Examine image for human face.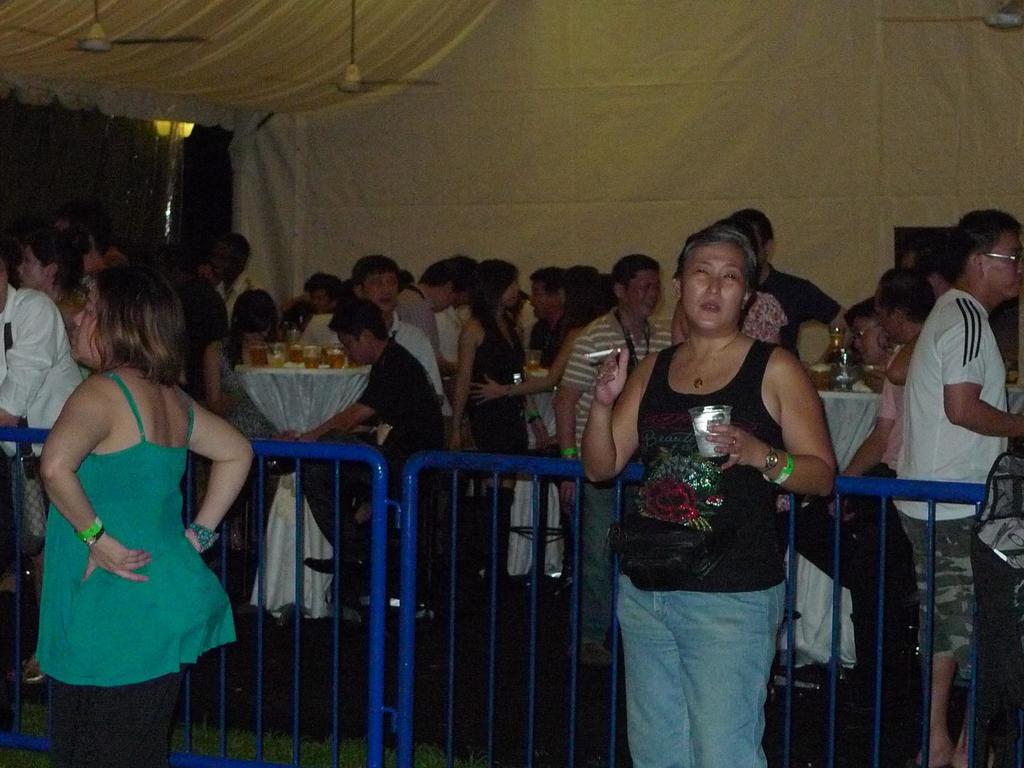
Examination result: x1=684 y1=241 x2=749 y2=328.
